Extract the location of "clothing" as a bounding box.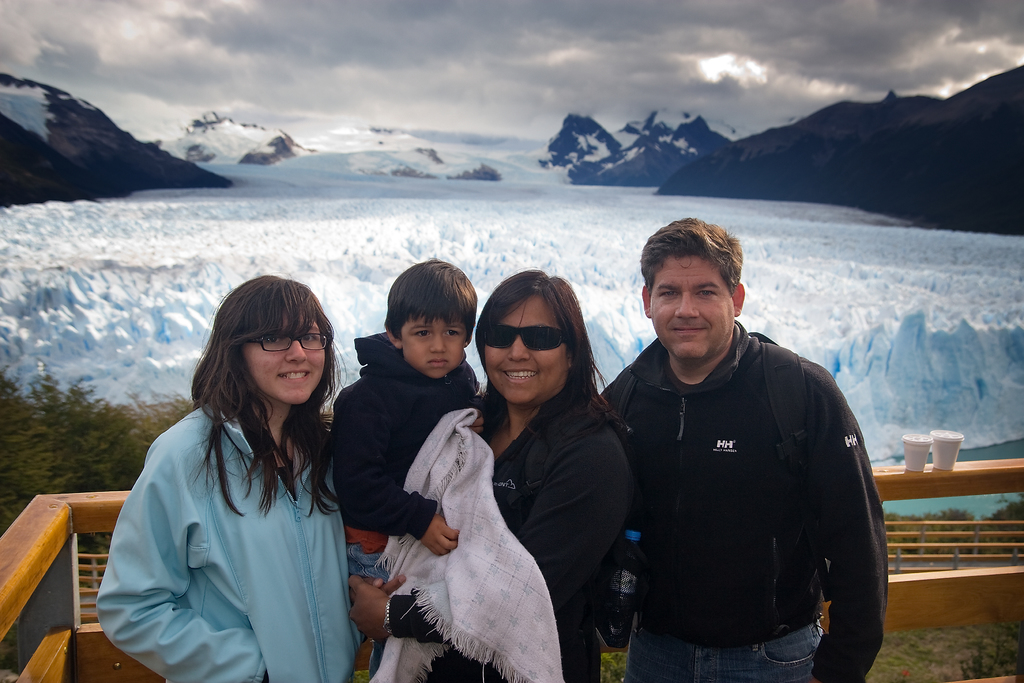
pyautogui.locateOnScreen(575, 267, 892, 659).
